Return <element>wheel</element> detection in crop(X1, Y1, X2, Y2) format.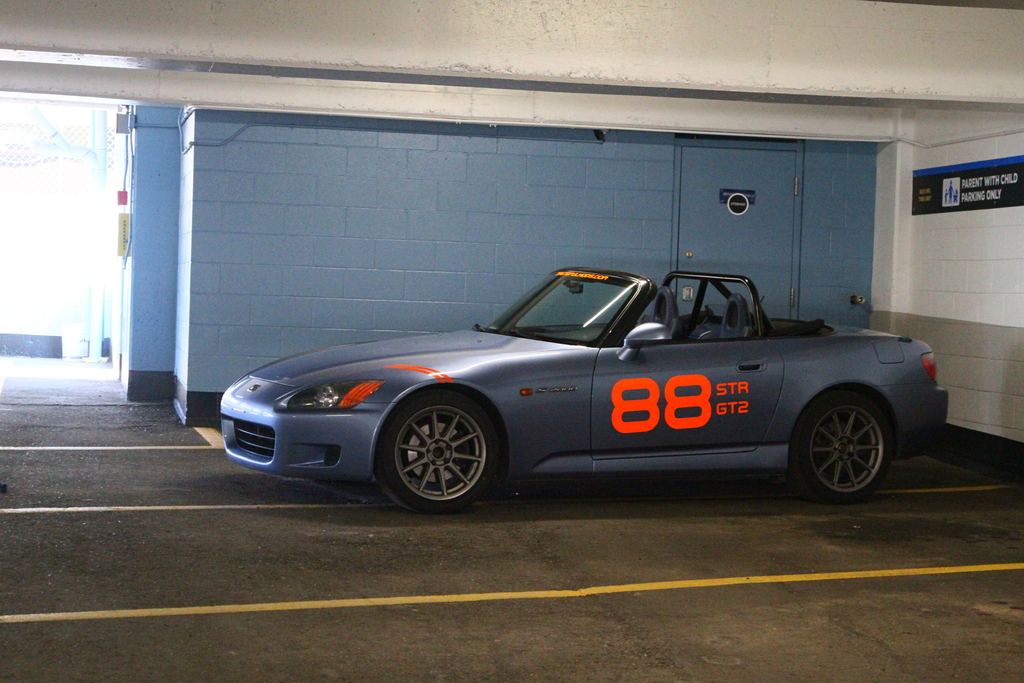
crop(788, 394, 895, 504).
